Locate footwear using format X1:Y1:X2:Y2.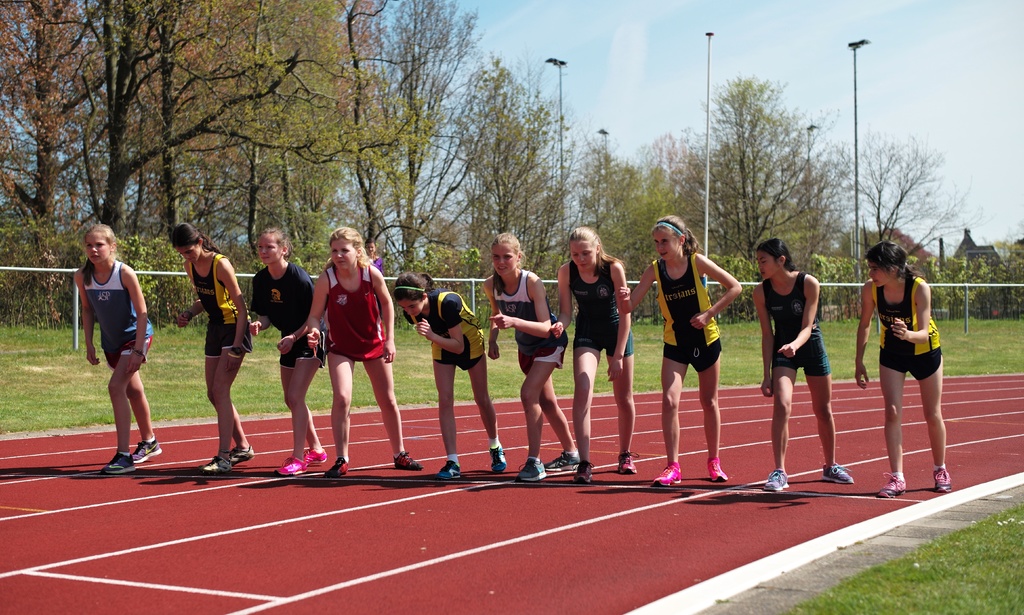
575:461:593:486.
